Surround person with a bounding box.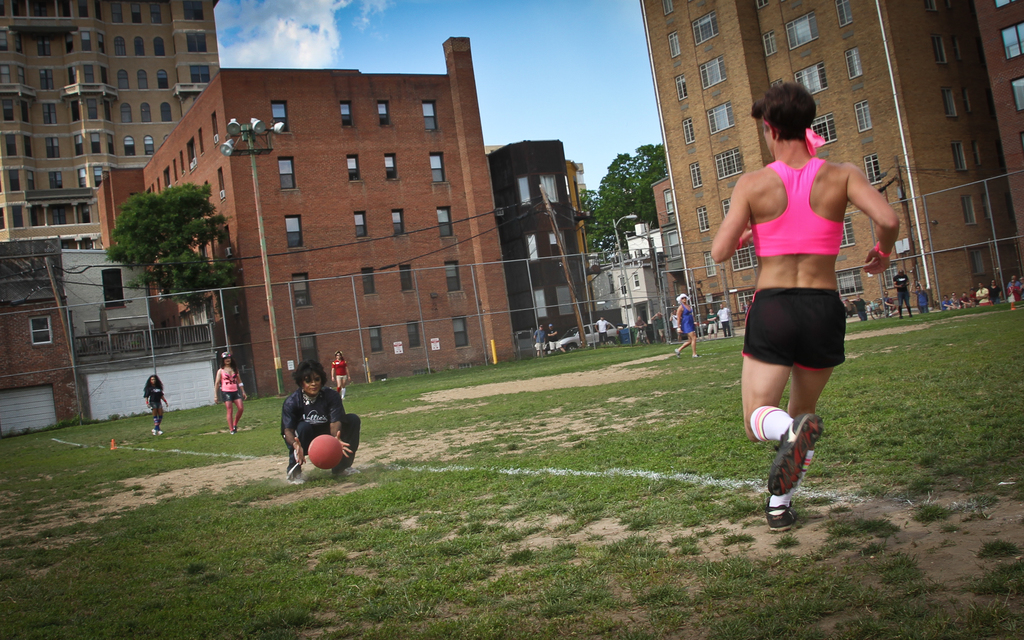
bbox=(142, 372, 170, 434).
